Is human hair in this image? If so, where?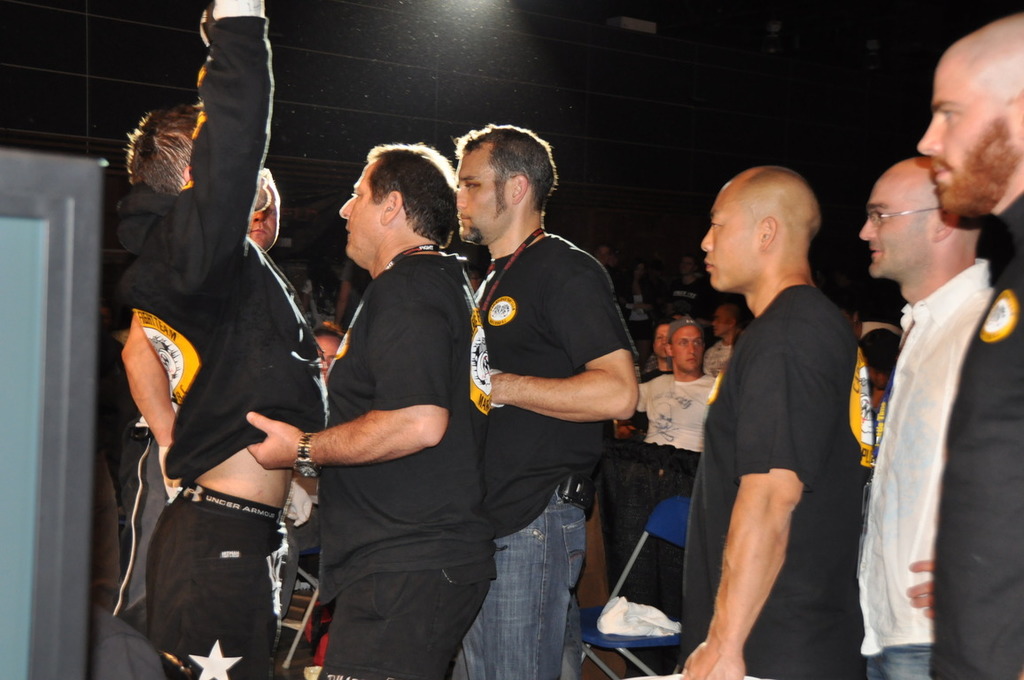
Yes, at <region>858, 326, 903, 373</region>.
